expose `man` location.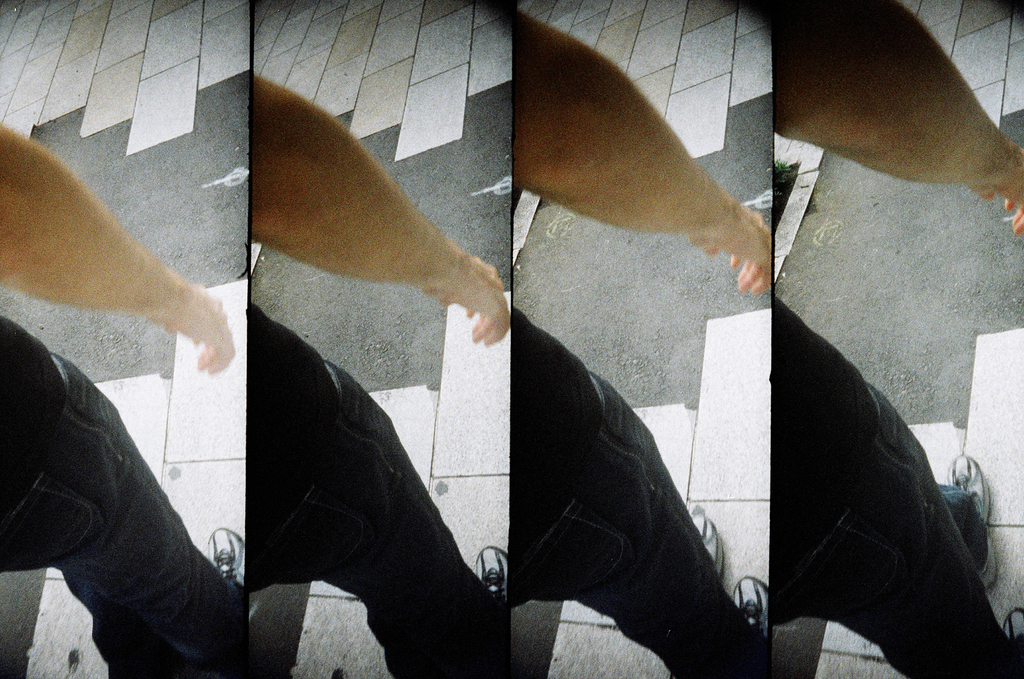
Exposed at [x1=0, y1=122, x2=241, y2=678].
